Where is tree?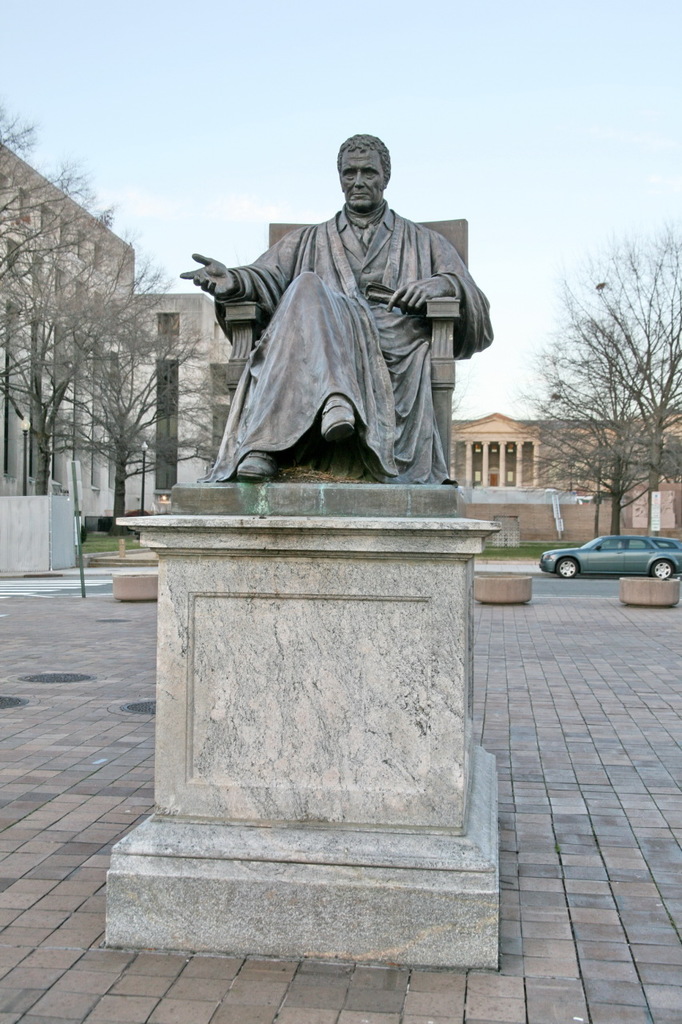
[left=544, top=205, right=664, bottom=528].
